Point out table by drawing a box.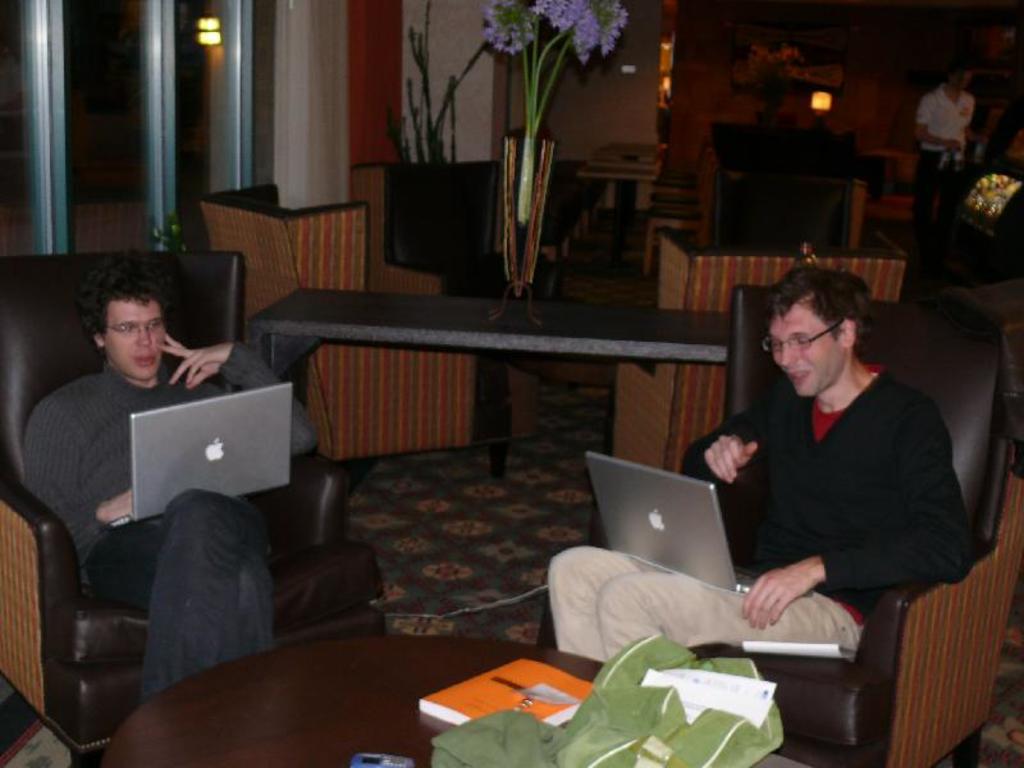
bbox=[237, 285, 735, 422].
